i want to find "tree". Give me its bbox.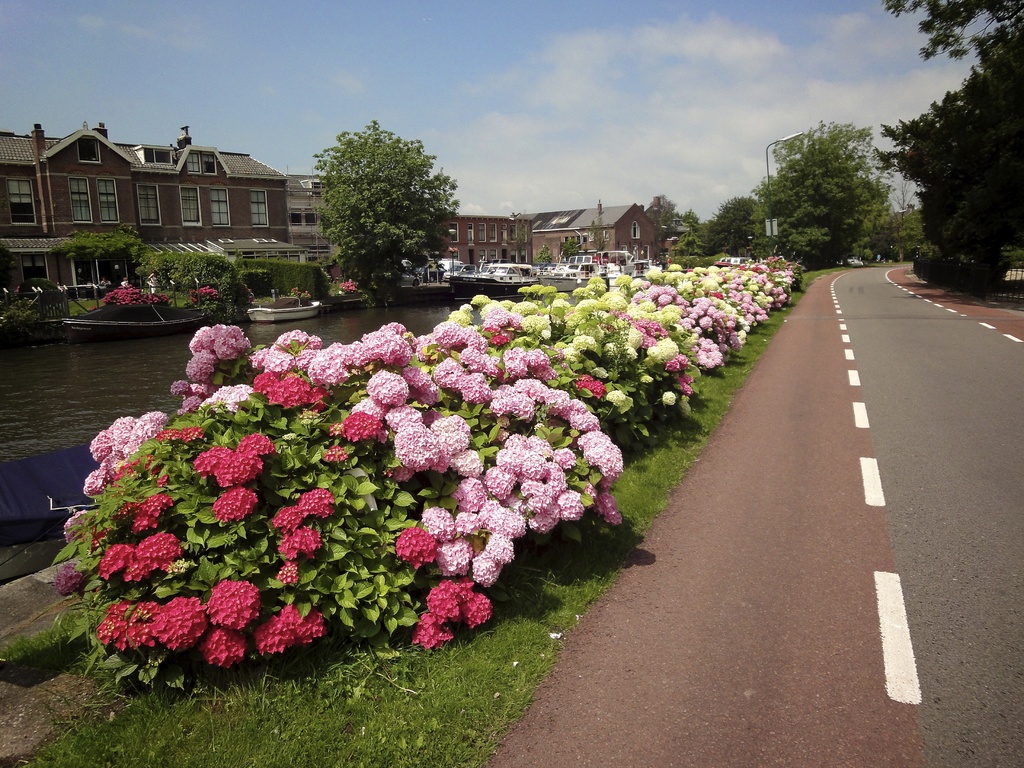
box(871, 0, 1023, 296).
